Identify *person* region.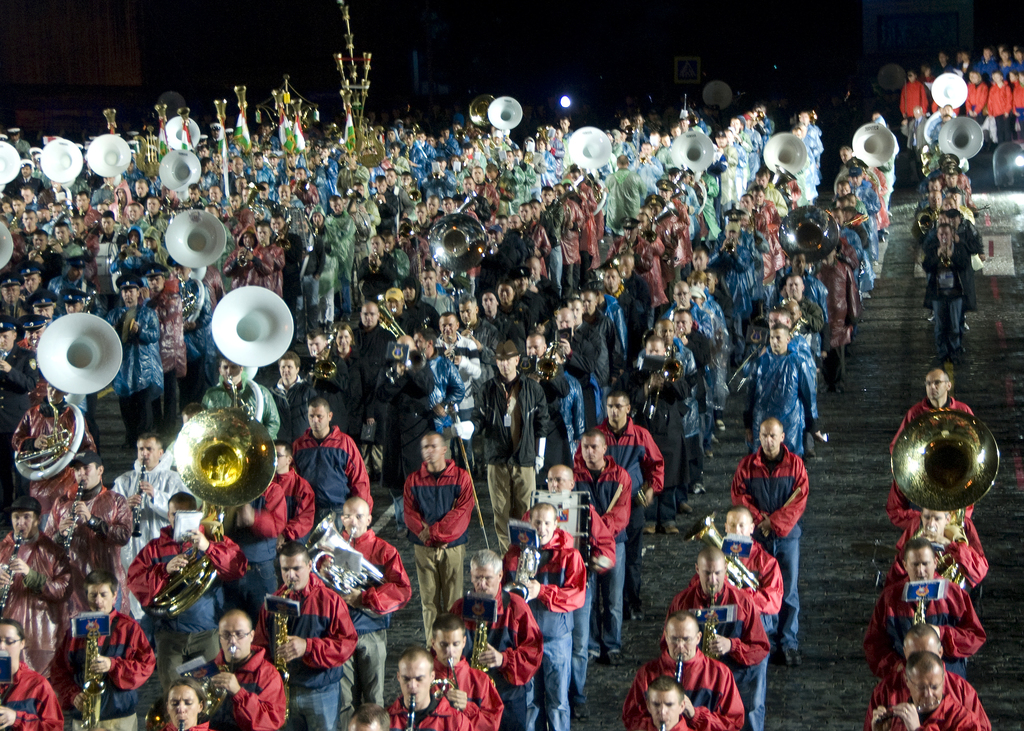
Region: 868, 616, 994, 730.
